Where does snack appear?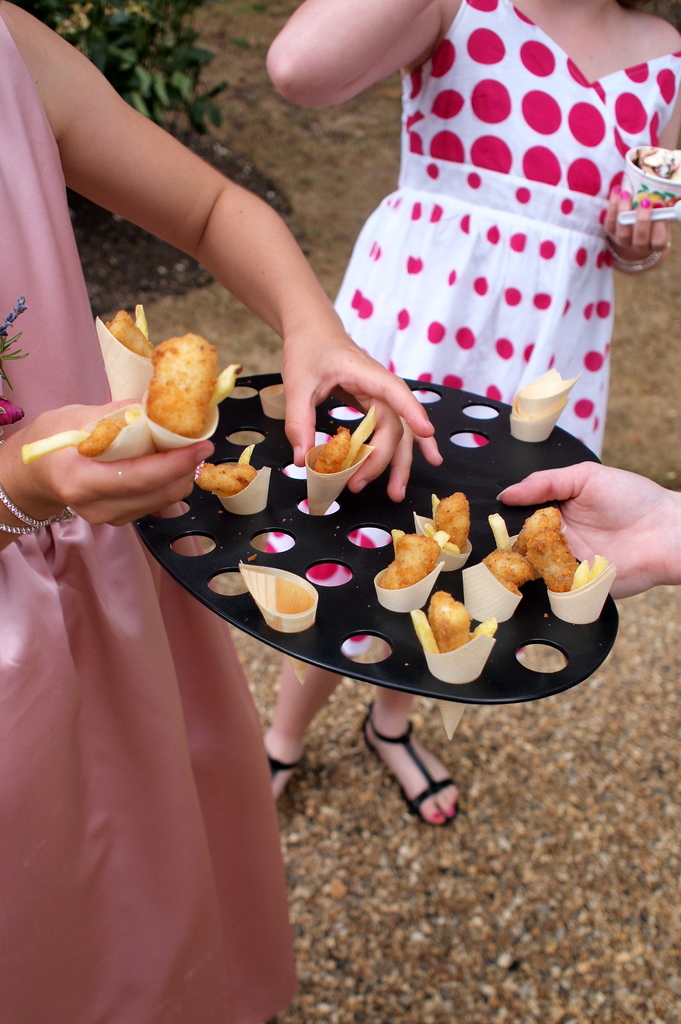
Appears at pyautogui.locateOnScreen(195, 446, 269, 518).
